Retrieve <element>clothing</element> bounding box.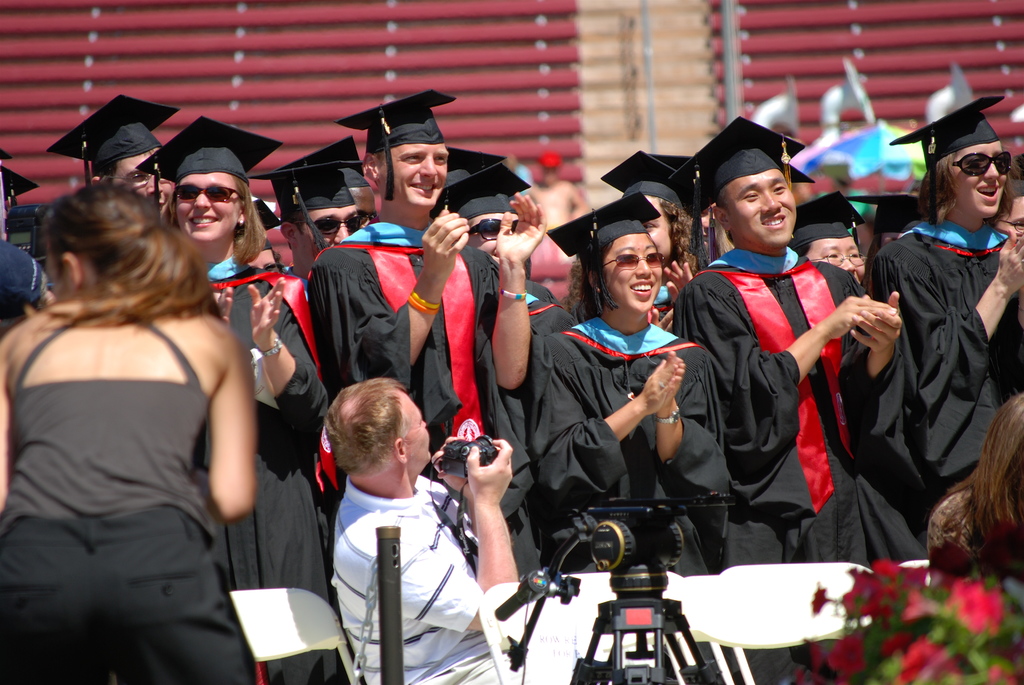
Bounding box: (0,290,269,684).
